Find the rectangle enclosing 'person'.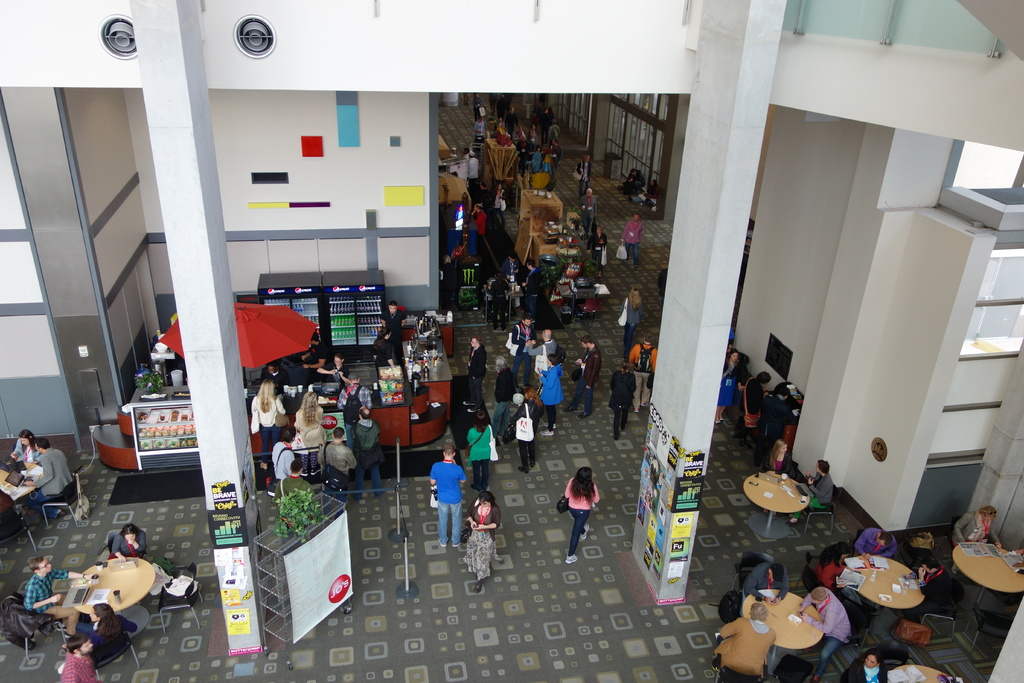
detection(526, 324, 554, 385).
